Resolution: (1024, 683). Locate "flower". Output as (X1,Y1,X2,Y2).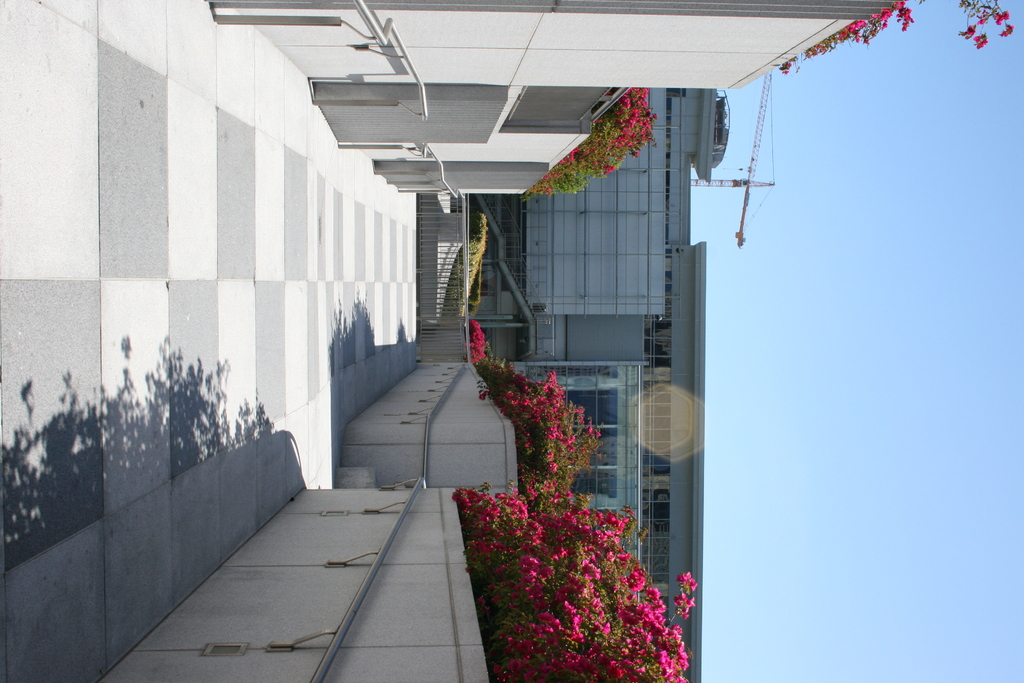
(575,566,598,580).
